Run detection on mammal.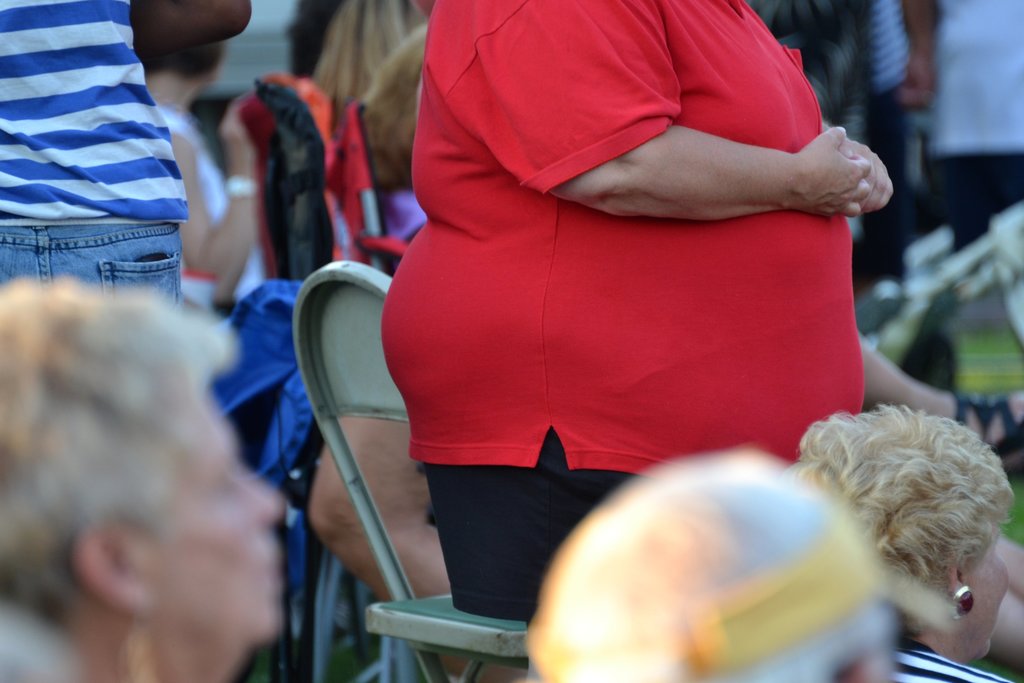
Result: <region>794, 385, 1023, 659</region>.
